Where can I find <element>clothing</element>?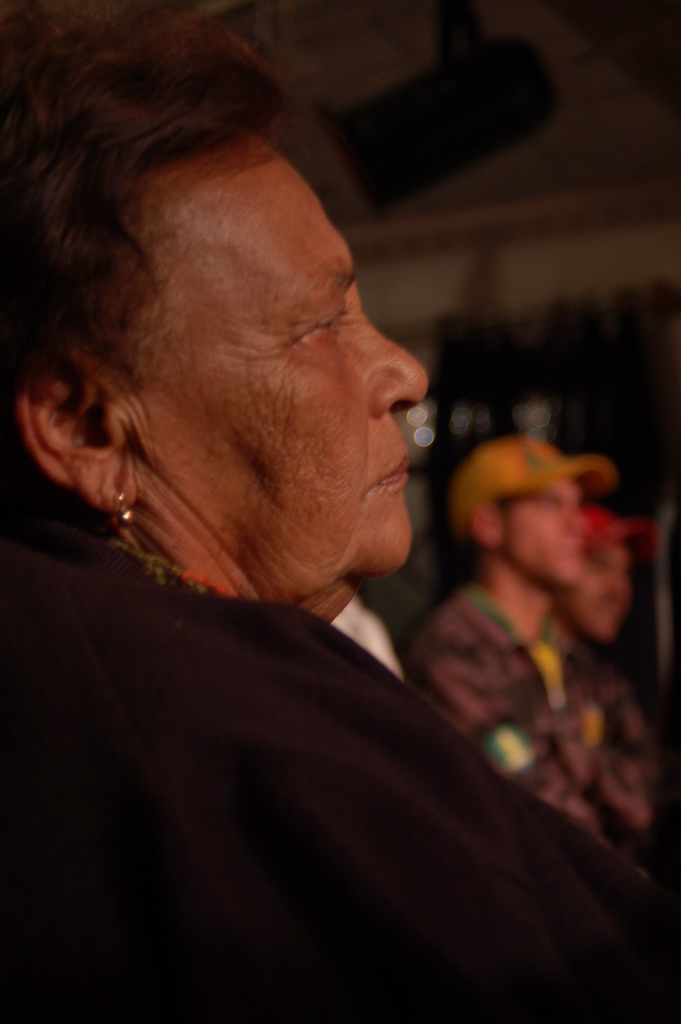
You can find it at left=413, top=580, right=678, bottom=856.
